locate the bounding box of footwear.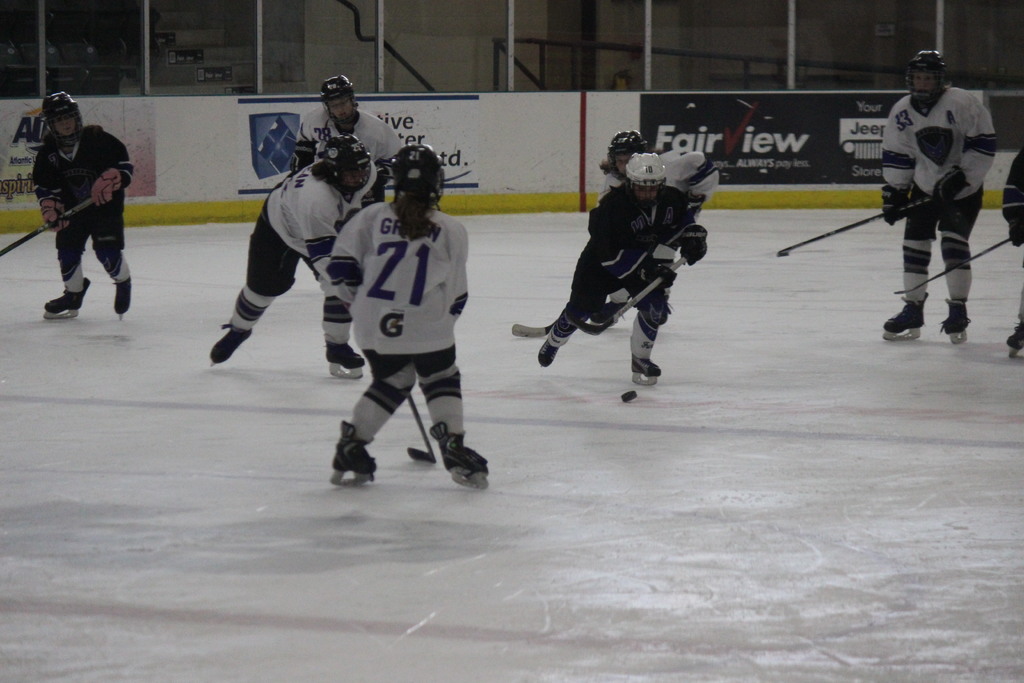
Bounding box: rect(632, 353, 668, 378).
